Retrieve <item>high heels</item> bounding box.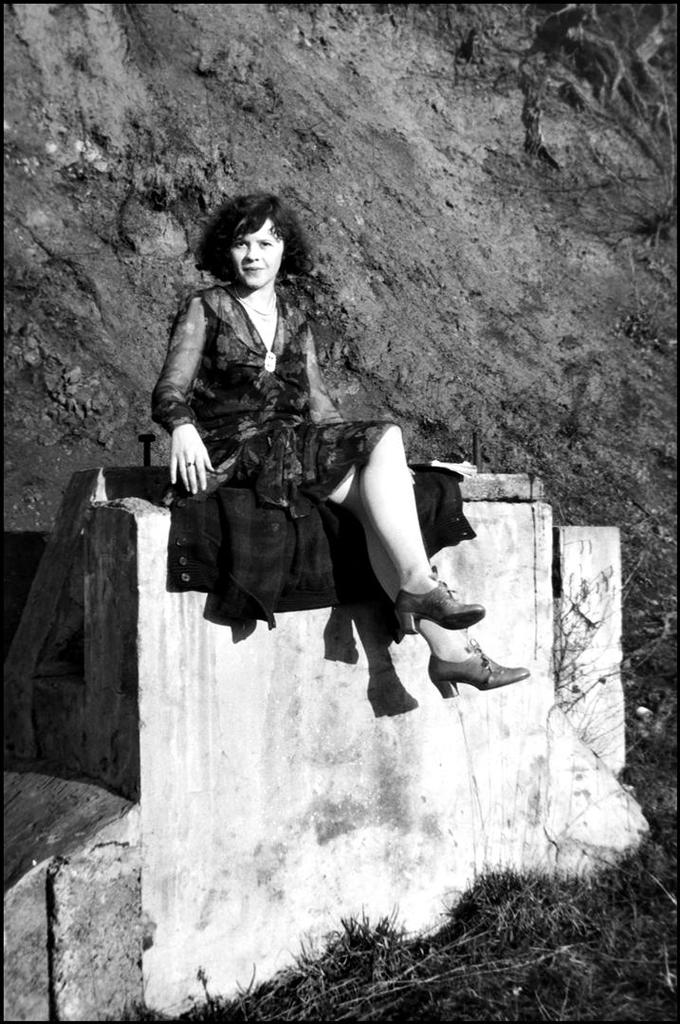
Bounding box: select_region(424, 644, 525, 703).
